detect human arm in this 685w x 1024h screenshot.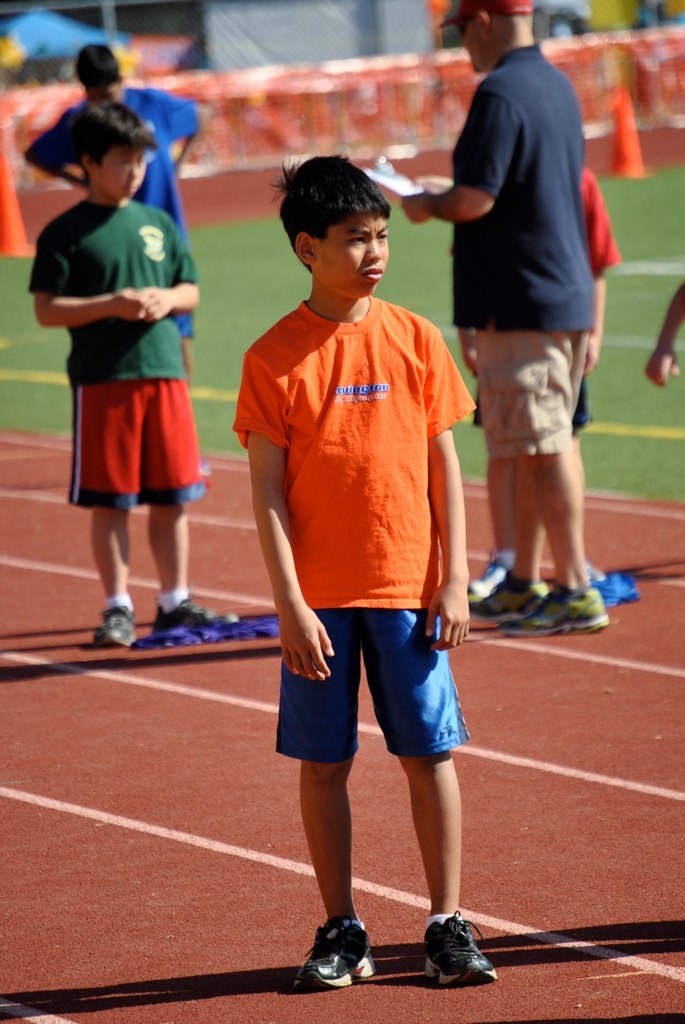
Detection: Rect(139, 202, 211, 324).
